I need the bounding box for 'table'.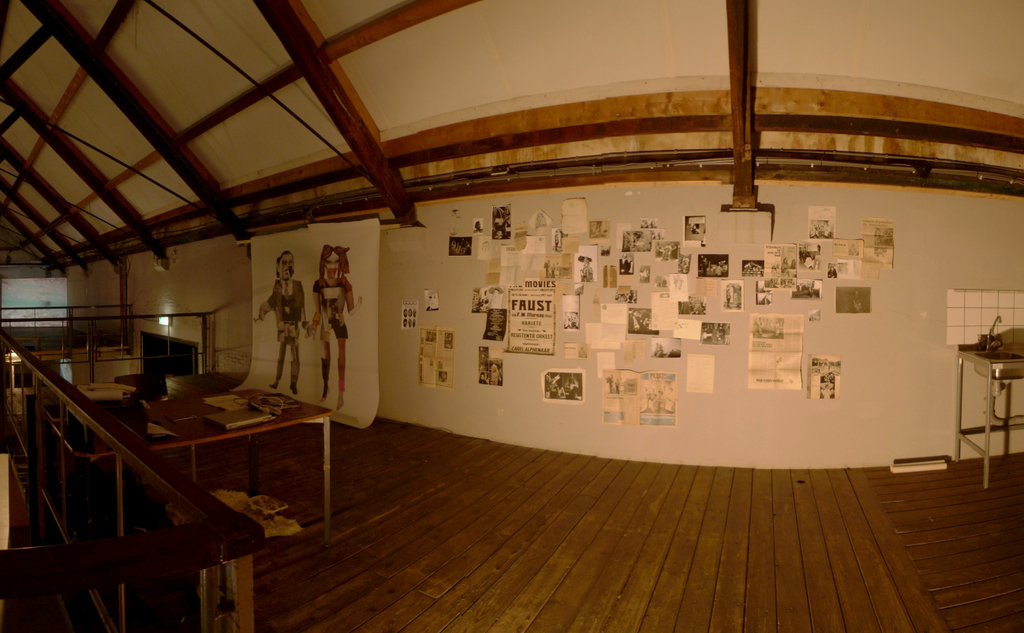
Here it is: [x1=102, y1=384, x2=338, y2=521].
